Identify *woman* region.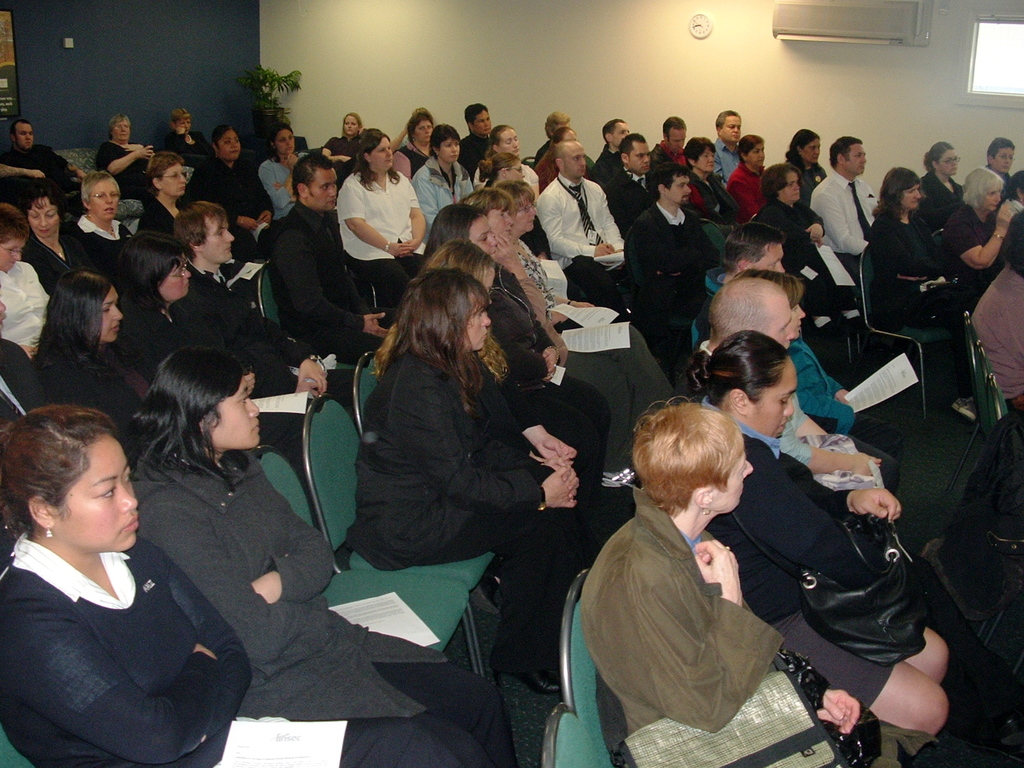
Region: <box>943,164,1023,292</box>.
